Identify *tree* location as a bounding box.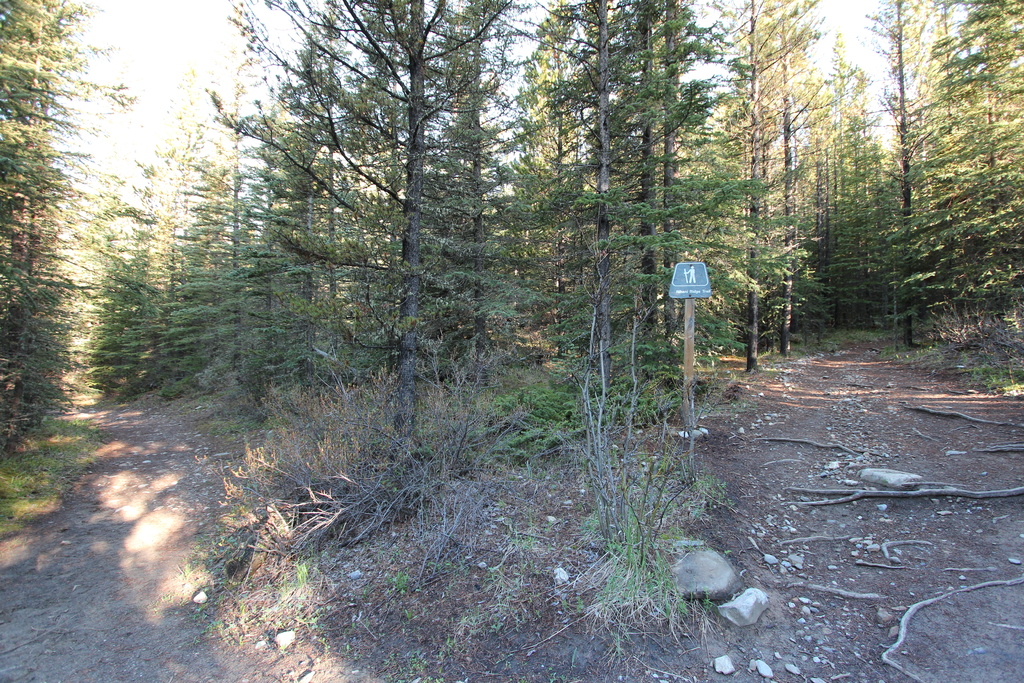
left=235, top=26, right=548, bottom=489.
